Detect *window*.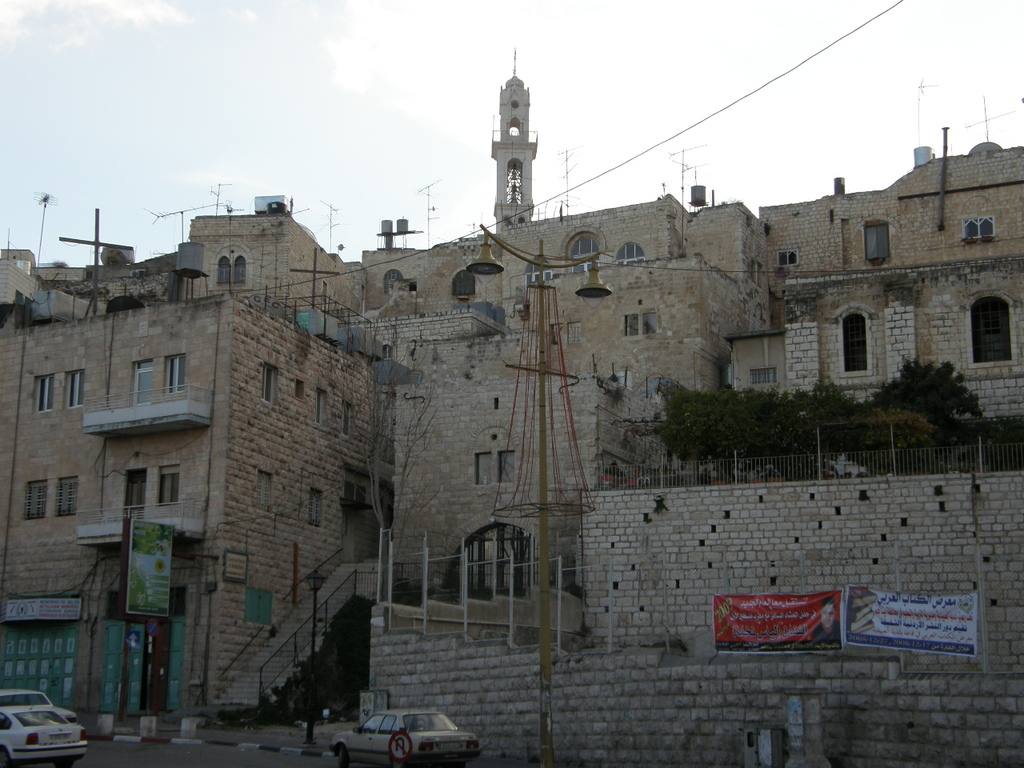
Detected at box(865, 222, 894, 262).
